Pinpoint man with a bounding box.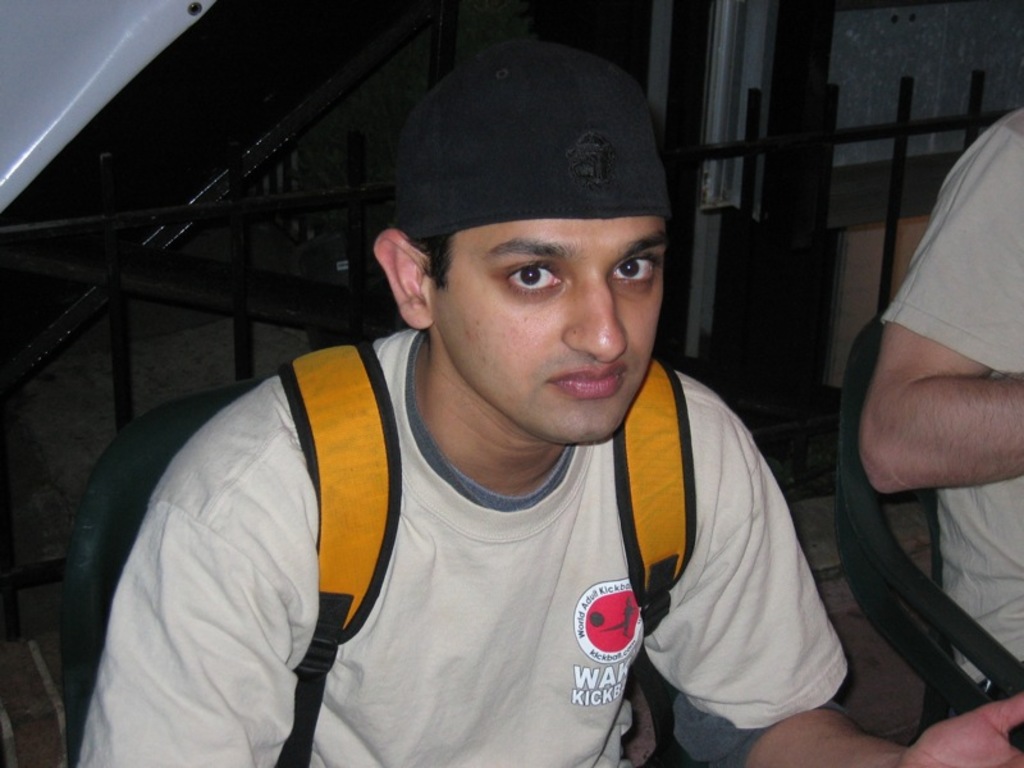
left=78, top=32, right=1023, bottom=767.
